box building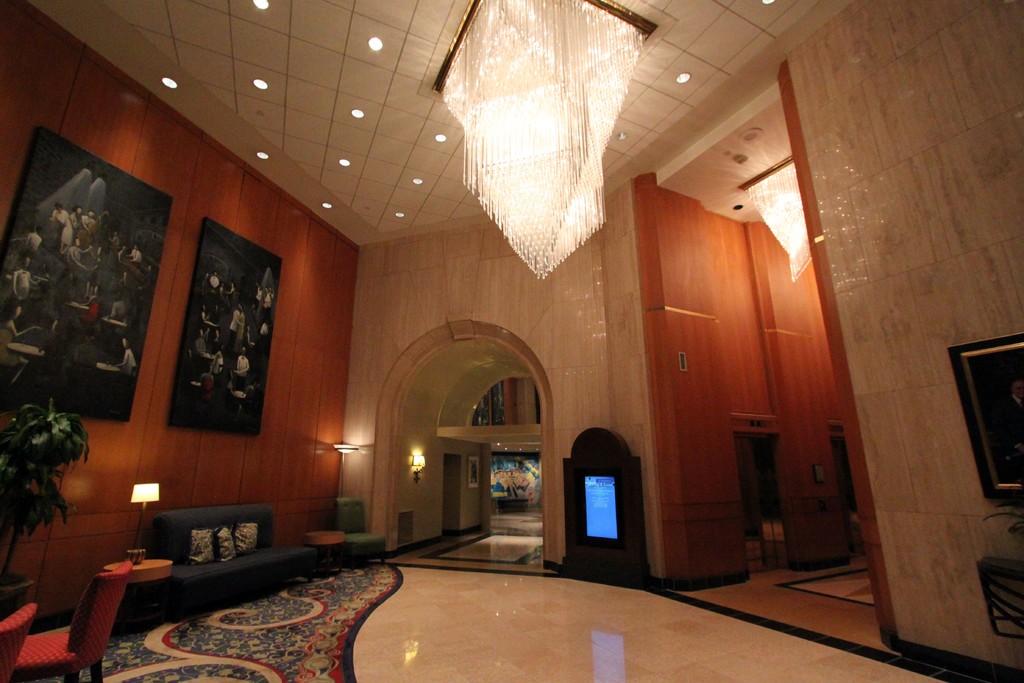
select_region(0, 0, 1023, 682)
